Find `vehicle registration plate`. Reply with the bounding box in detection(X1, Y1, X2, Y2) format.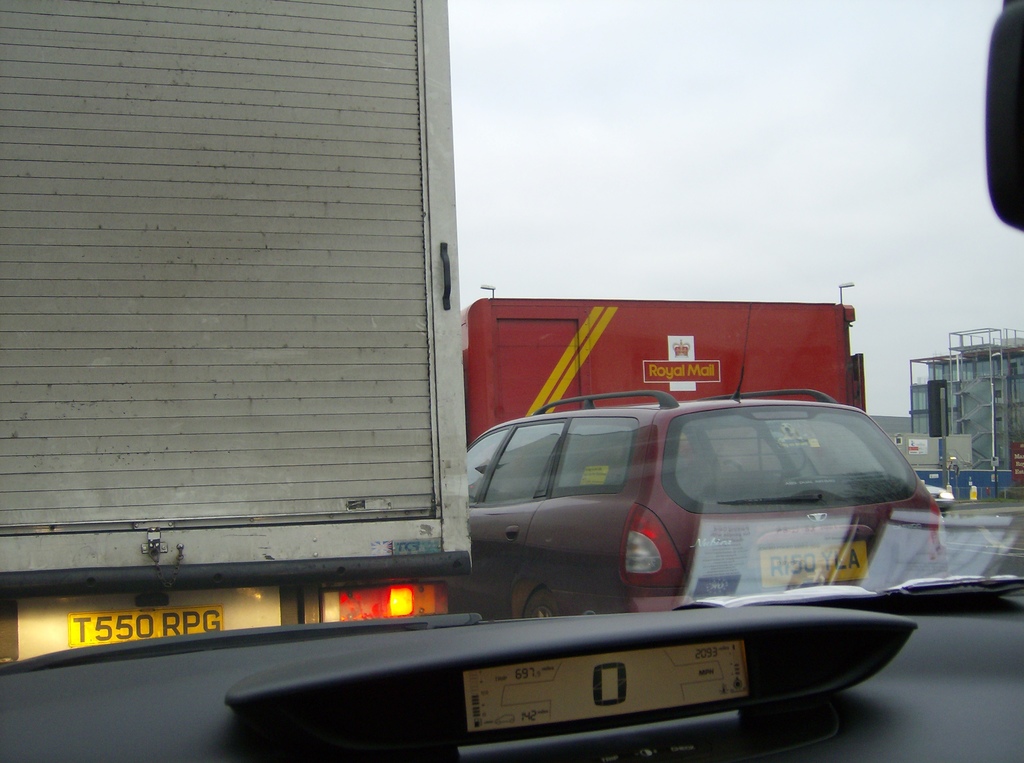
detection(760, 547, 870, 586).
